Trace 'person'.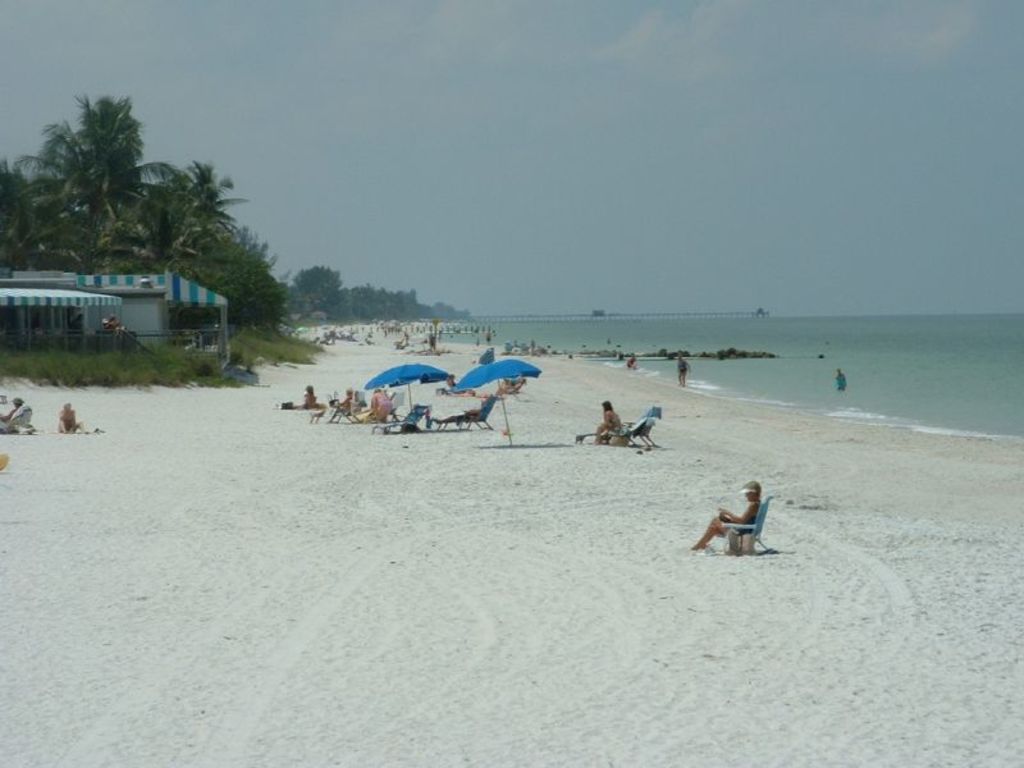
Traced to pyautogui.locateOnScreen(626, 356, 639, 371).
